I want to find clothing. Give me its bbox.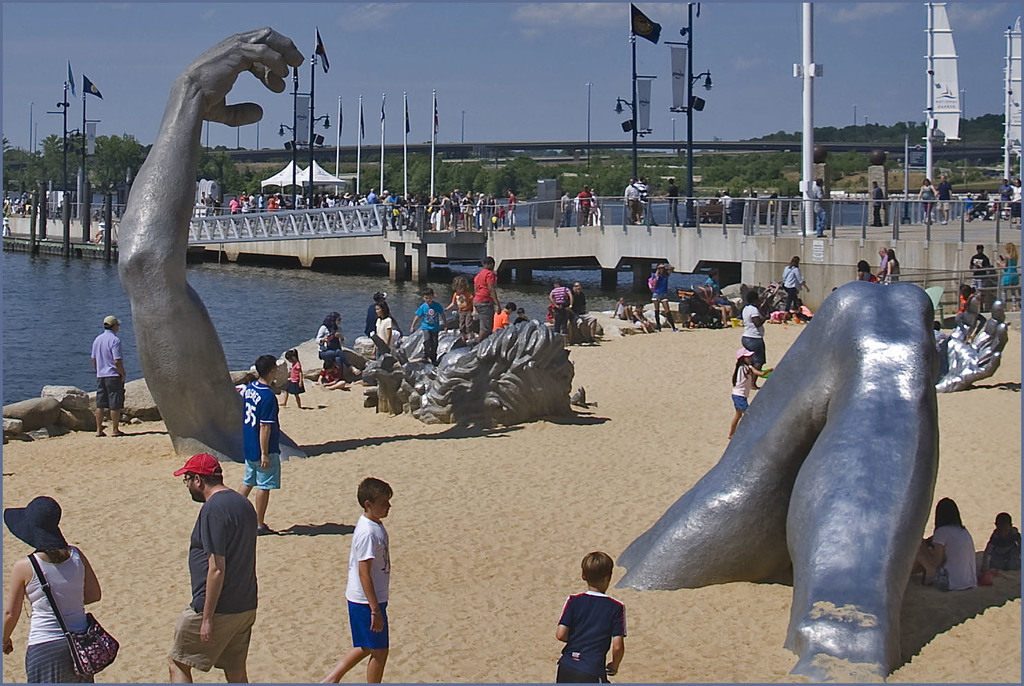
{"left": 375, "top": 309, "right": 399, "bottom": 362}.
